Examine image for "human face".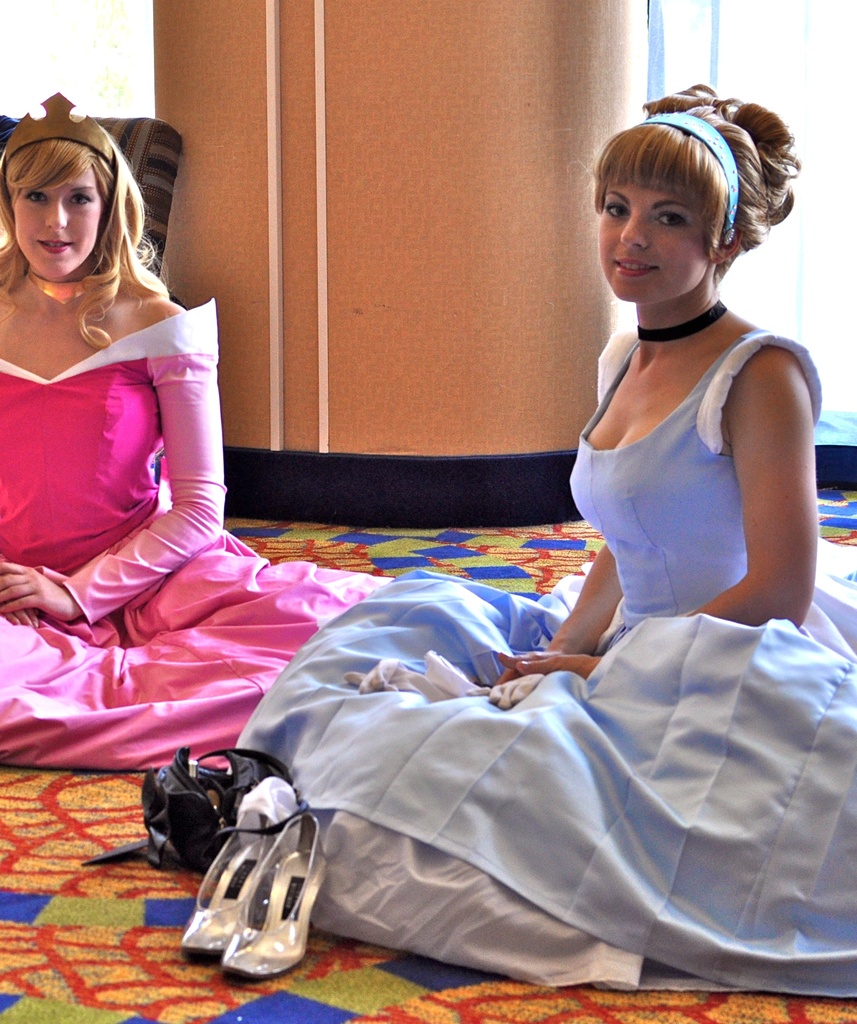
Examination result: locate(598, 188, 708, 305).
